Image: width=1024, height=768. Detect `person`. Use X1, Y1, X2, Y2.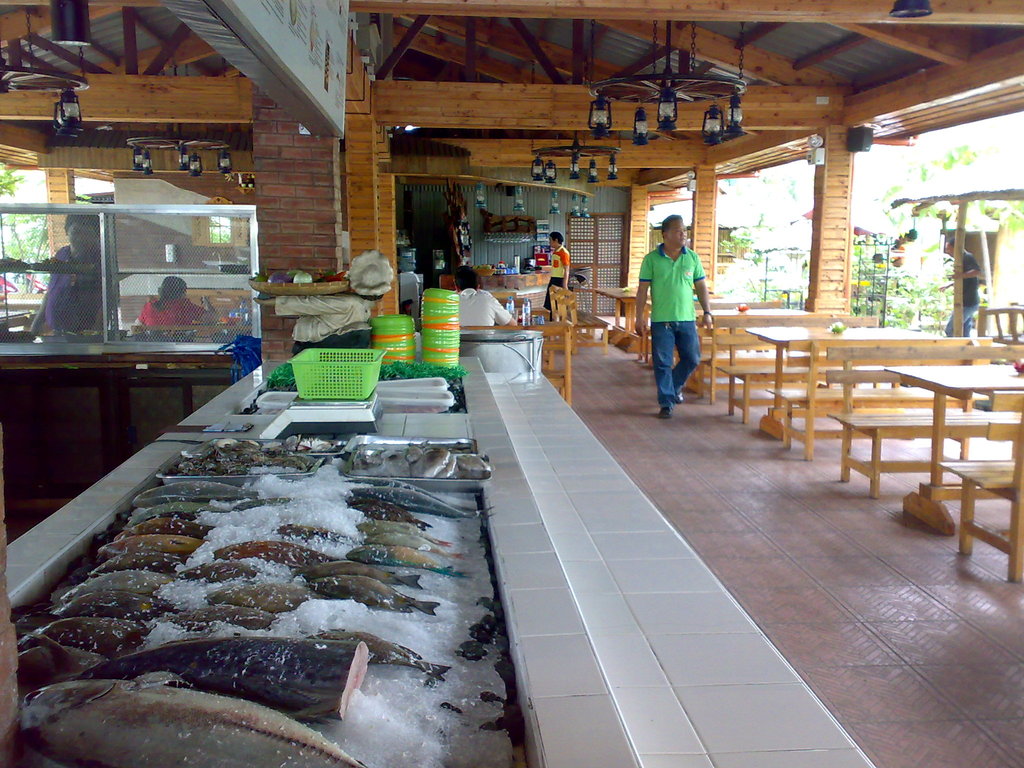
134, 277, 219, 344.
